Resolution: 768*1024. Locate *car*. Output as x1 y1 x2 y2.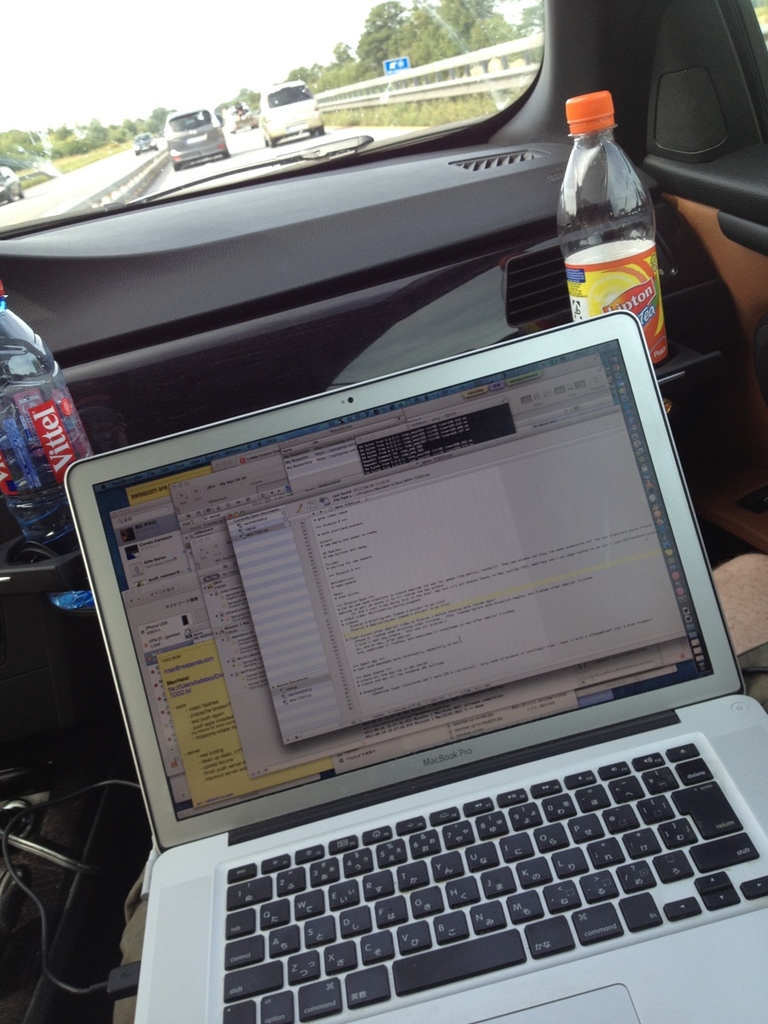
131 132 160 155.
